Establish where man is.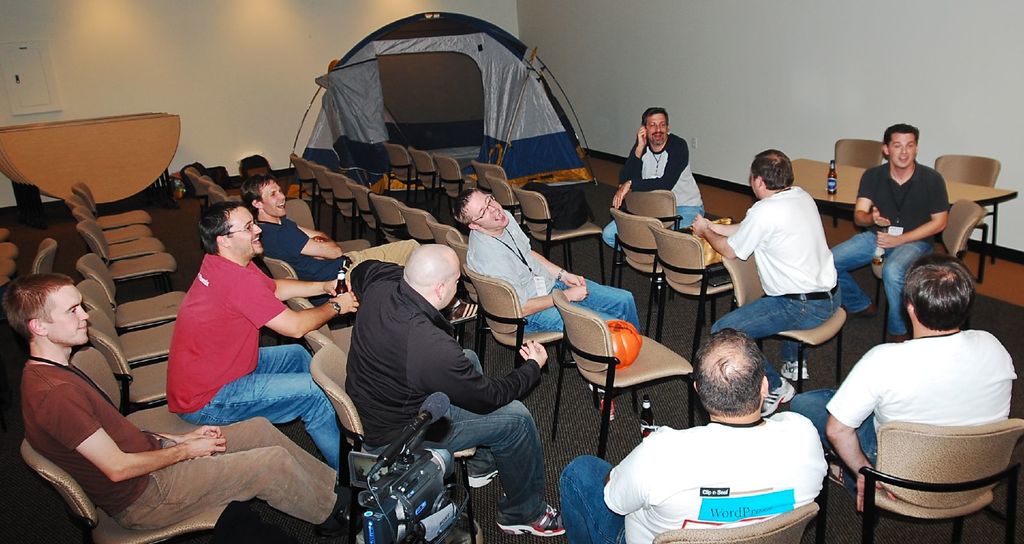
Established at {"left": 792, "top": 255, "right": 1020, "bottom": 512}.
